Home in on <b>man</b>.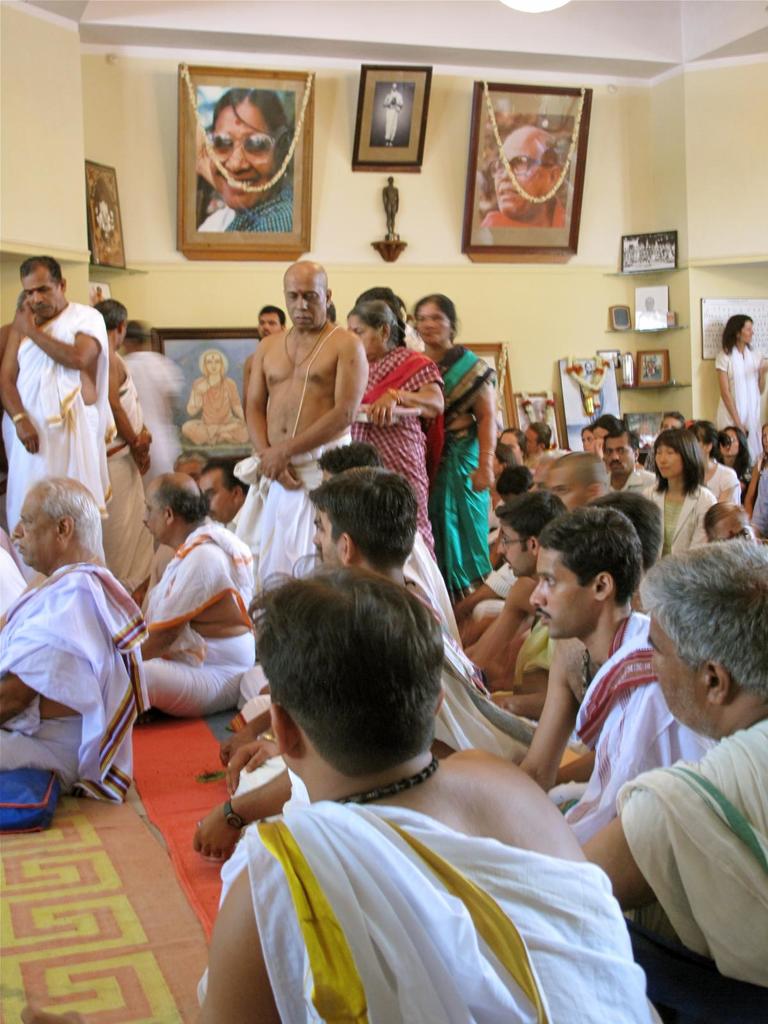
Homed in at locate(0, 256, 119, 562).
